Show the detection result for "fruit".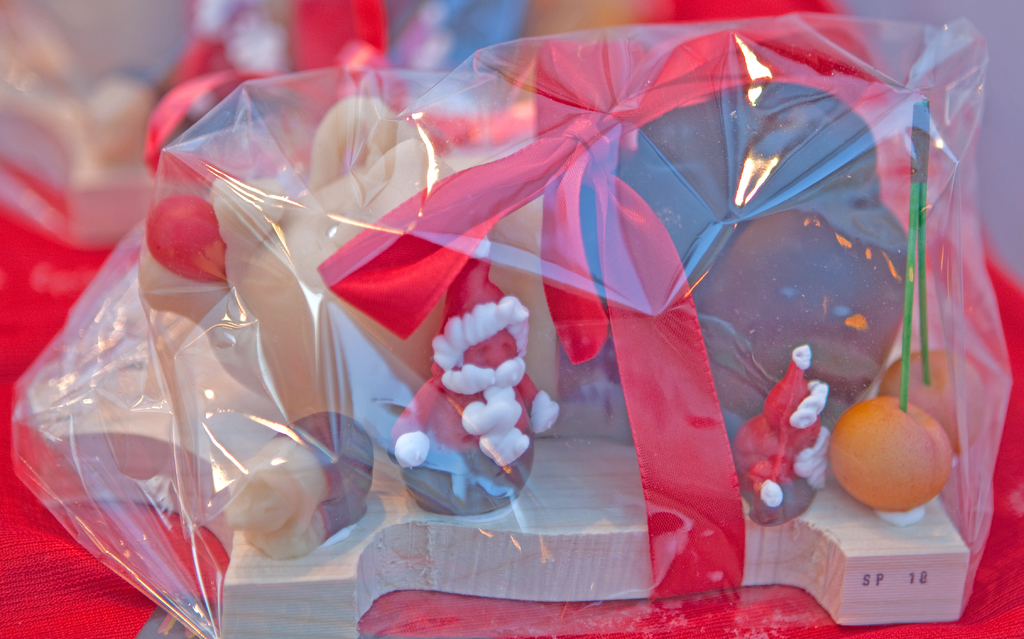
detection(877, 350, 989, 456).
